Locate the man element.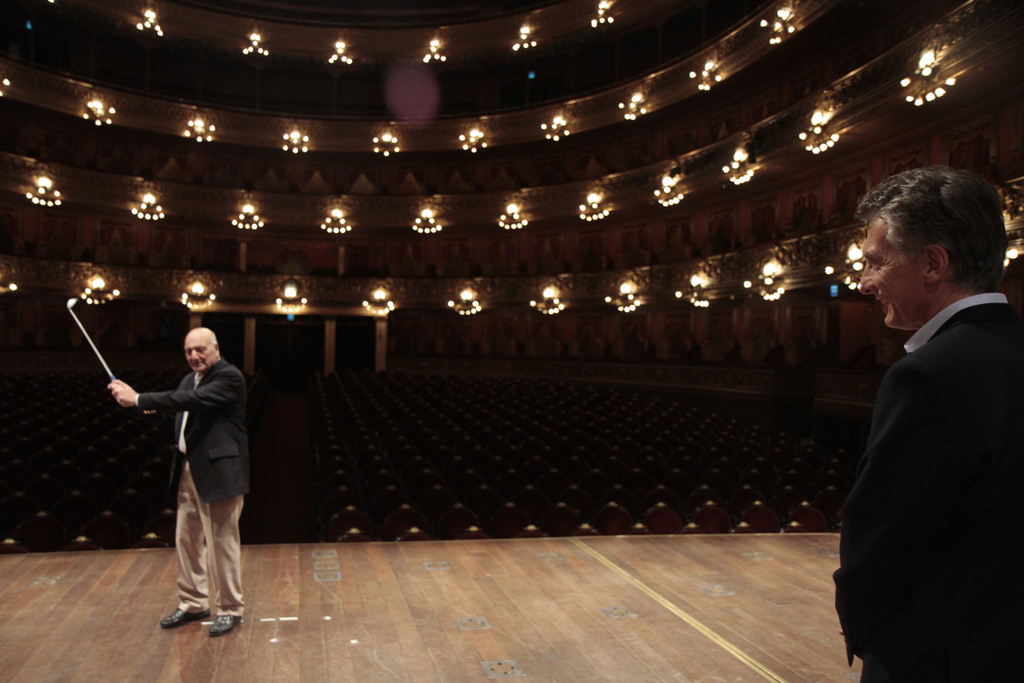
Element bbox: left=107, top=327, right=248, bottom=632.
